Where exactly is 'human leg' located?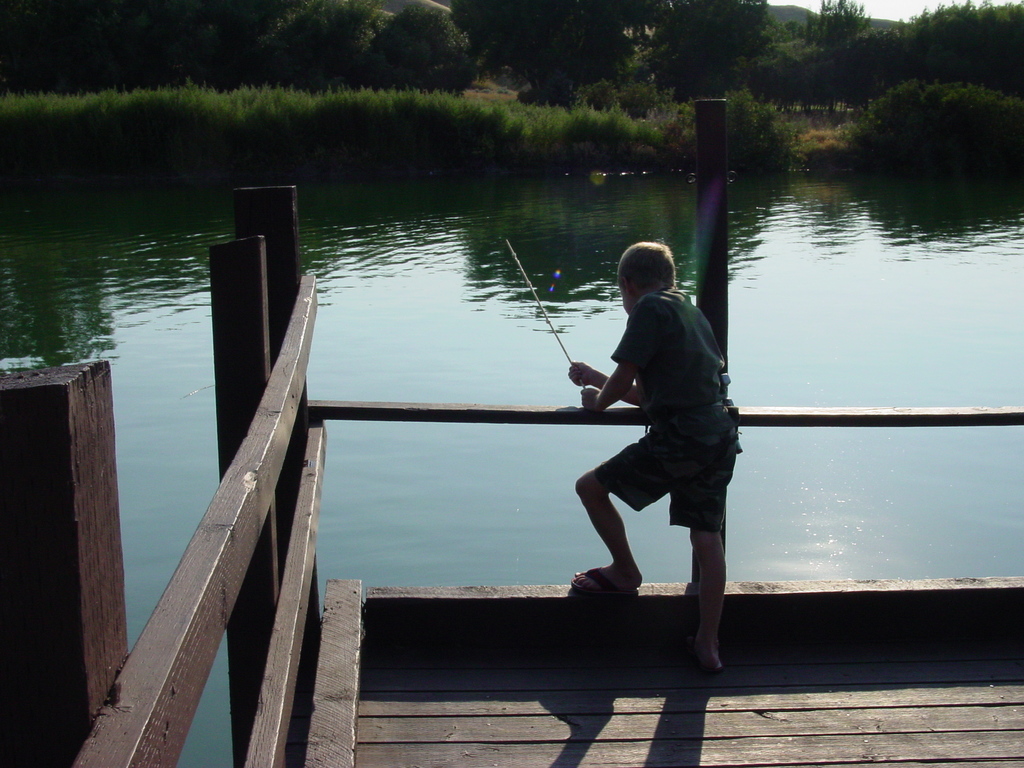
Its bounding box is x1=567, y1=410, x2=705, y2=594.
